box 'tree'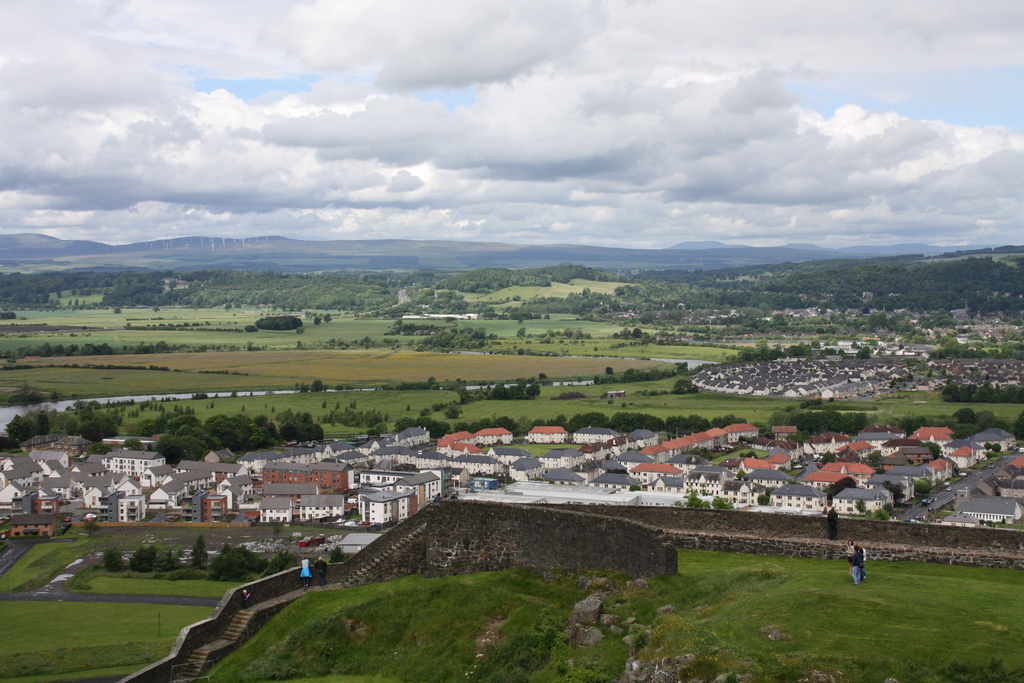
pyautogui.locateOnScreen(874, 504, 891, 520)
